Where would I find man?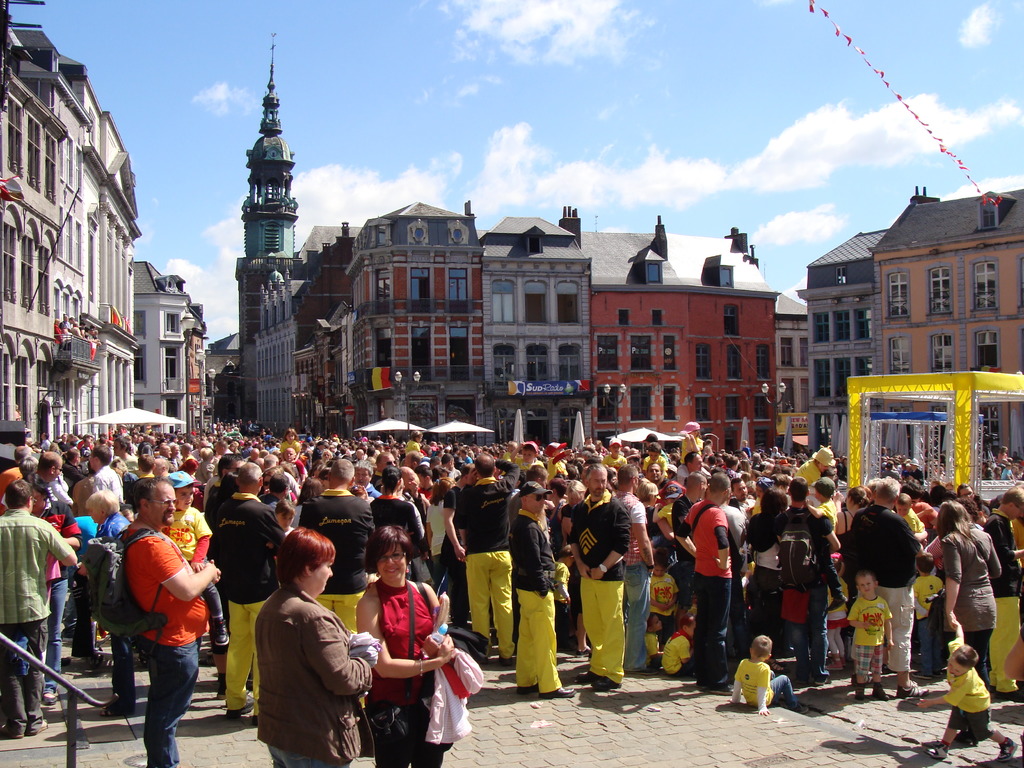
At left=198, top=445, right=217, bottom=490.
